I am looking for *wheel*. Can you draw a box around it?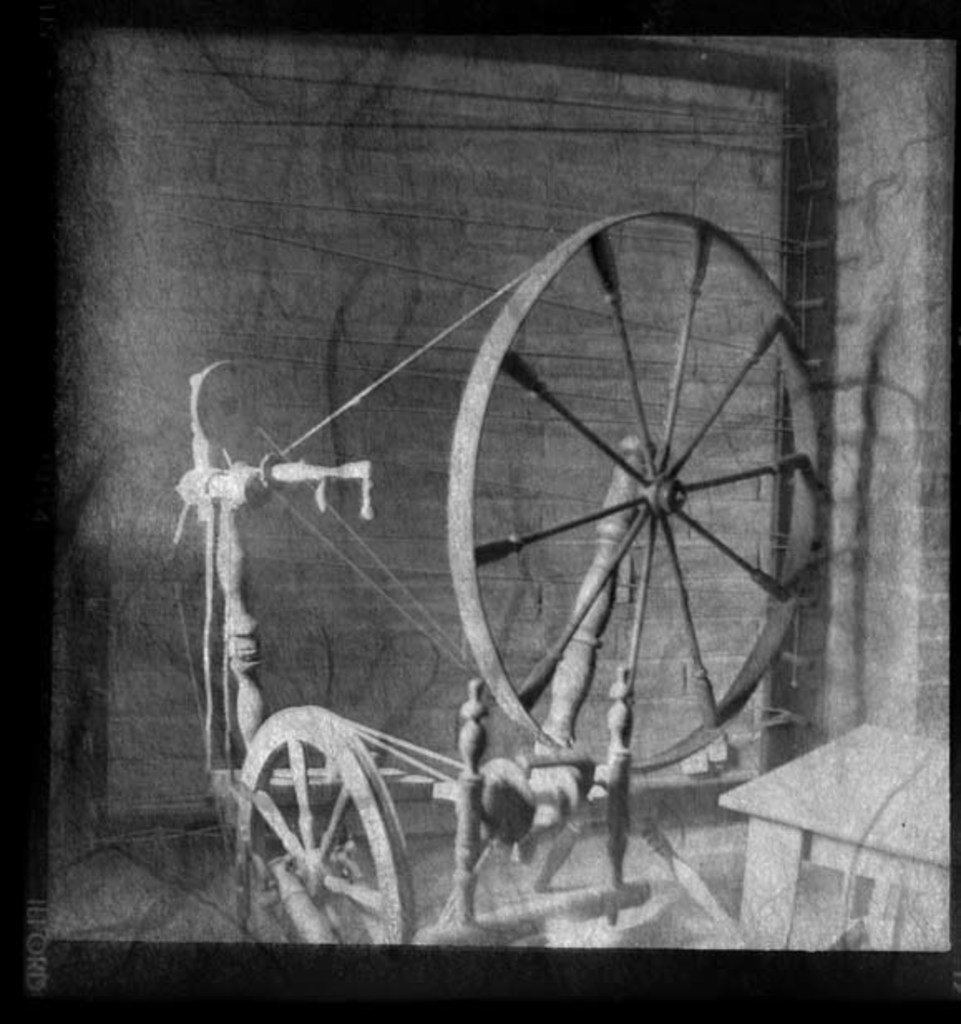
Sure, the bounding box is (left=224, top=700, right=422, bottom=954).
